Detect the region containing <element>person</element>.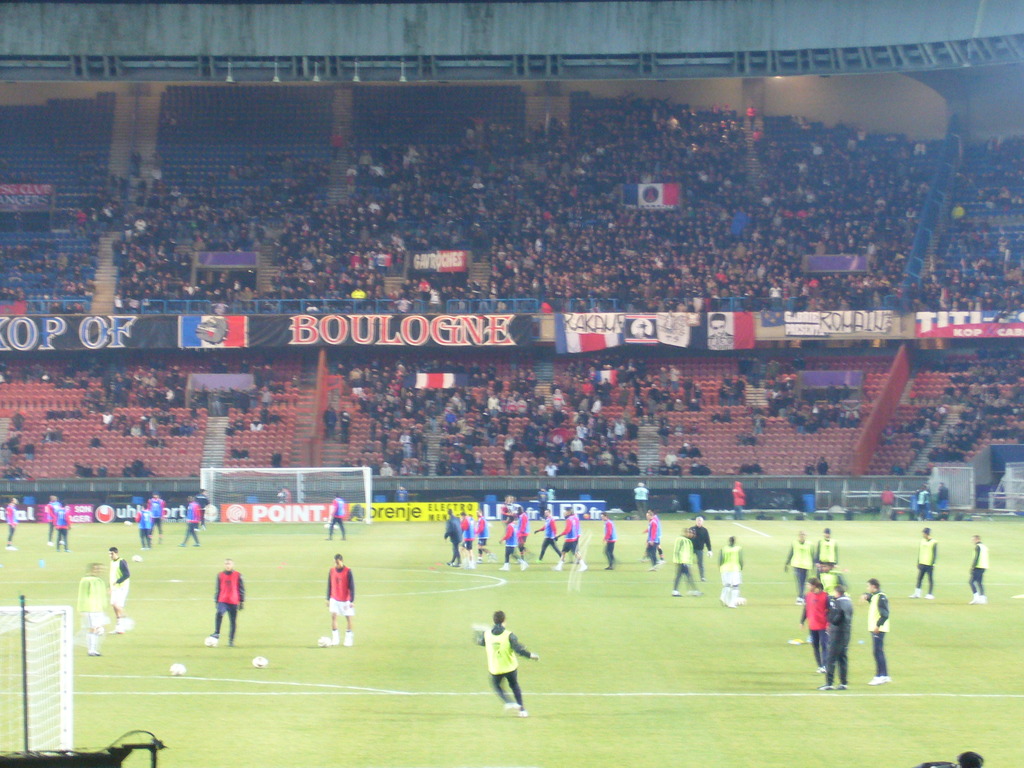
detection(40, 492, 59, 532).
